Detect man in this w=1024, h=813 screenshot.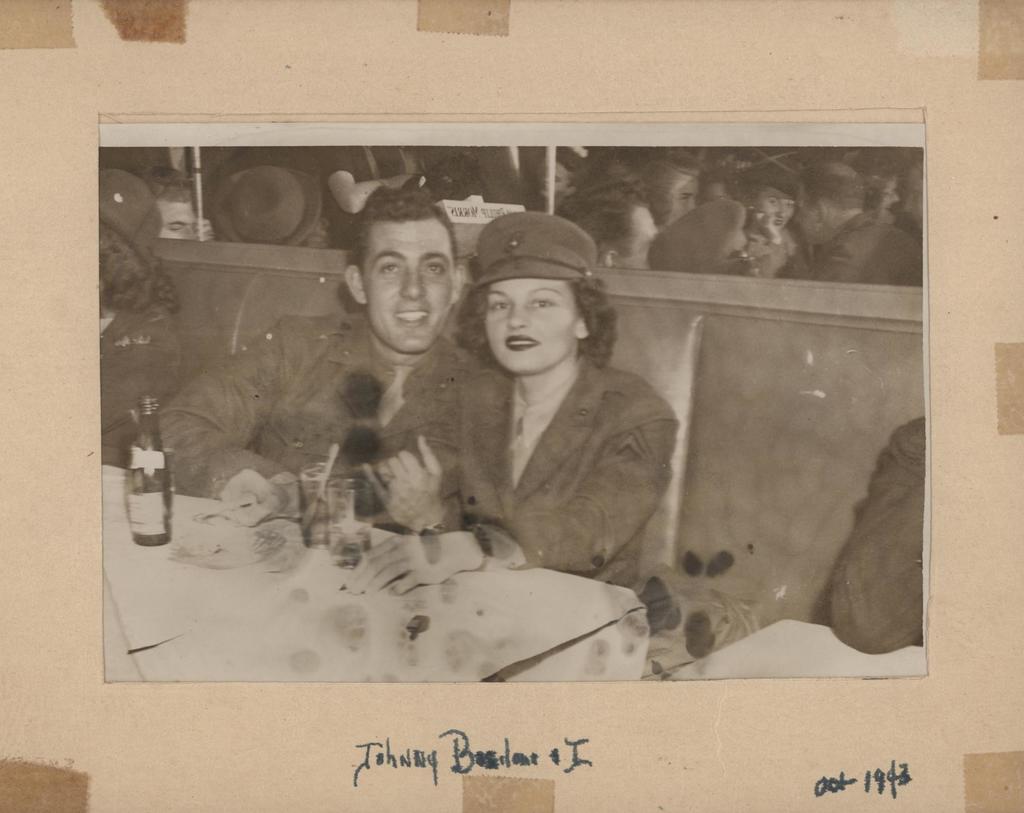
Detection: box(797, 160, 927, 283).
